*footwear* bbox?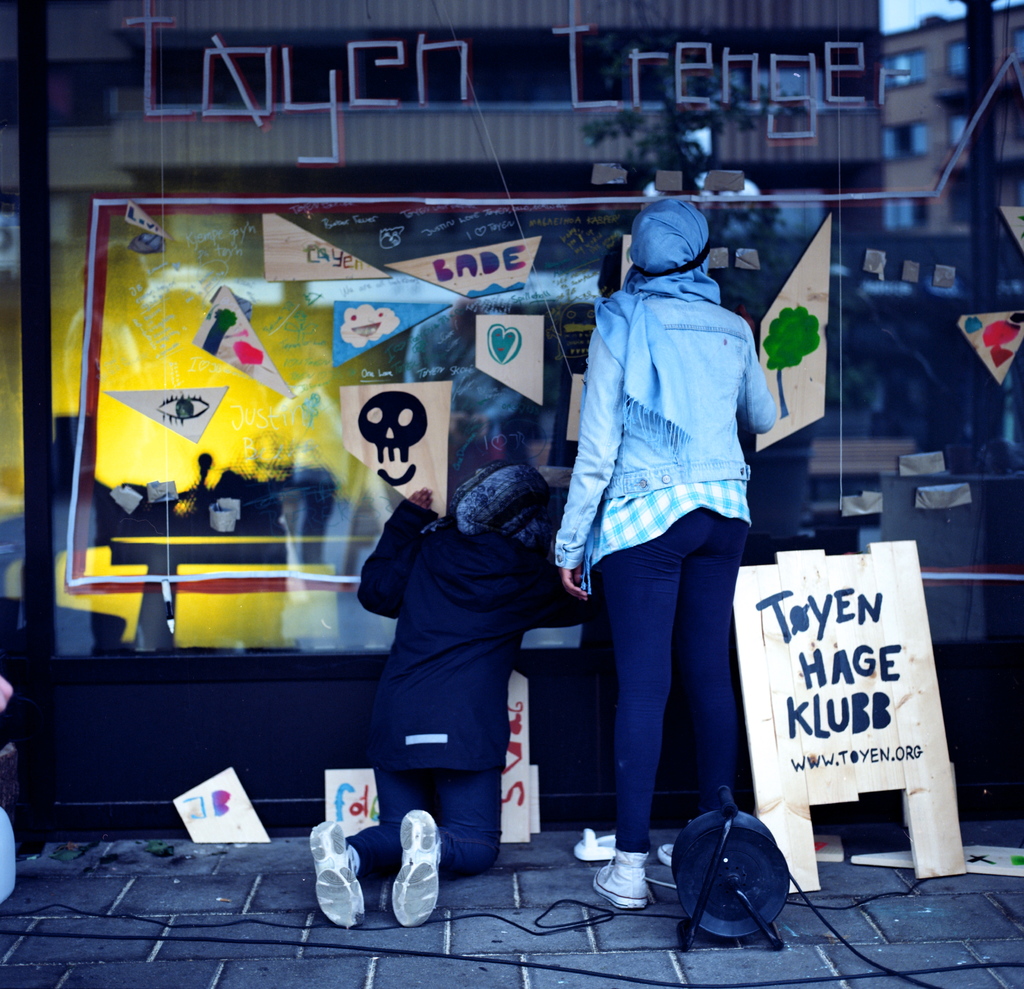
box=[305, 819, 364, 931]
